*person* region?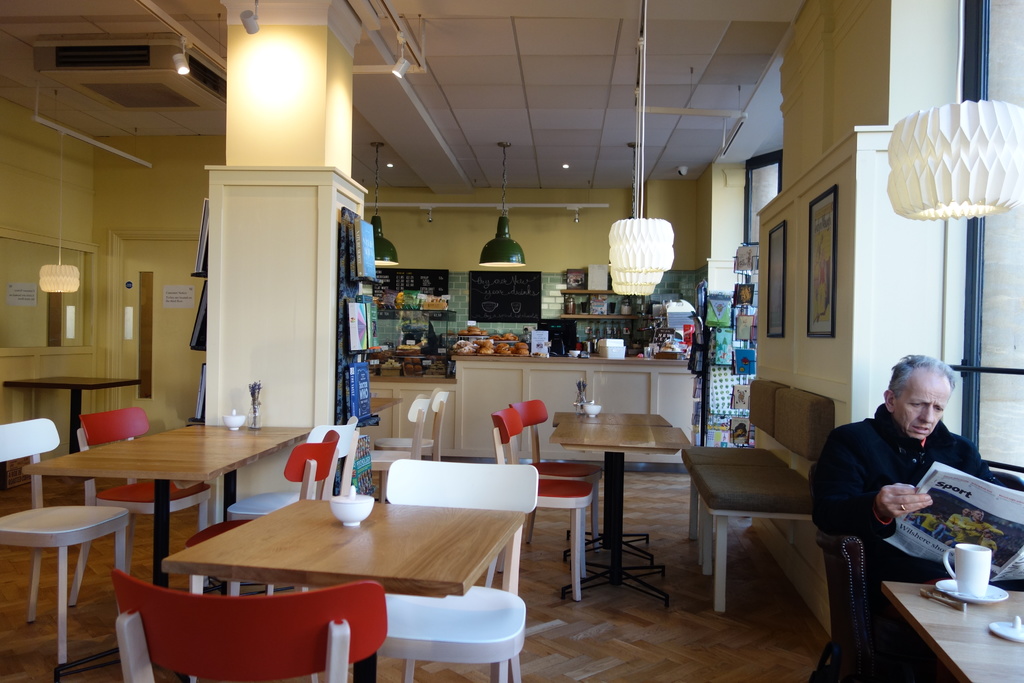
region(806, 352, 1005, 682)
